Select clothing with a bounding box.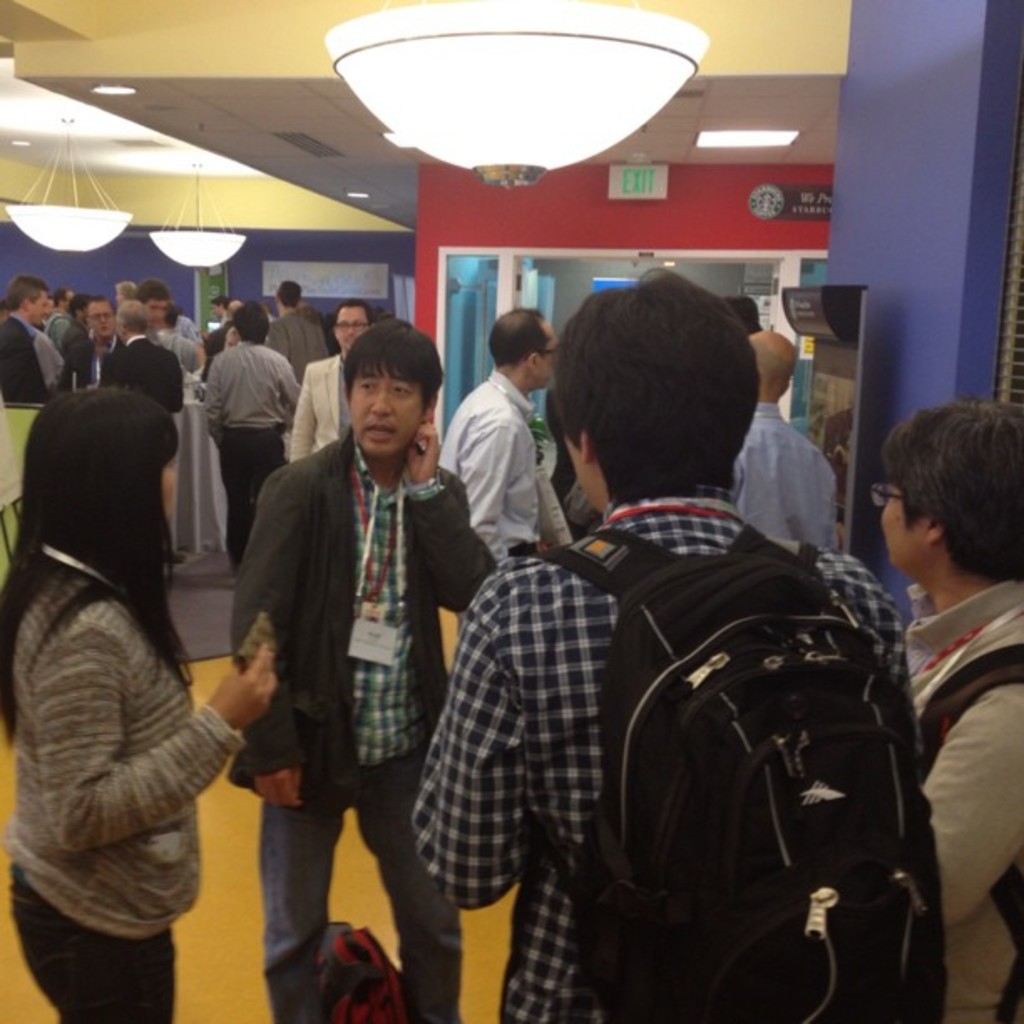
bbox=(13, 534, 254, 1022).
